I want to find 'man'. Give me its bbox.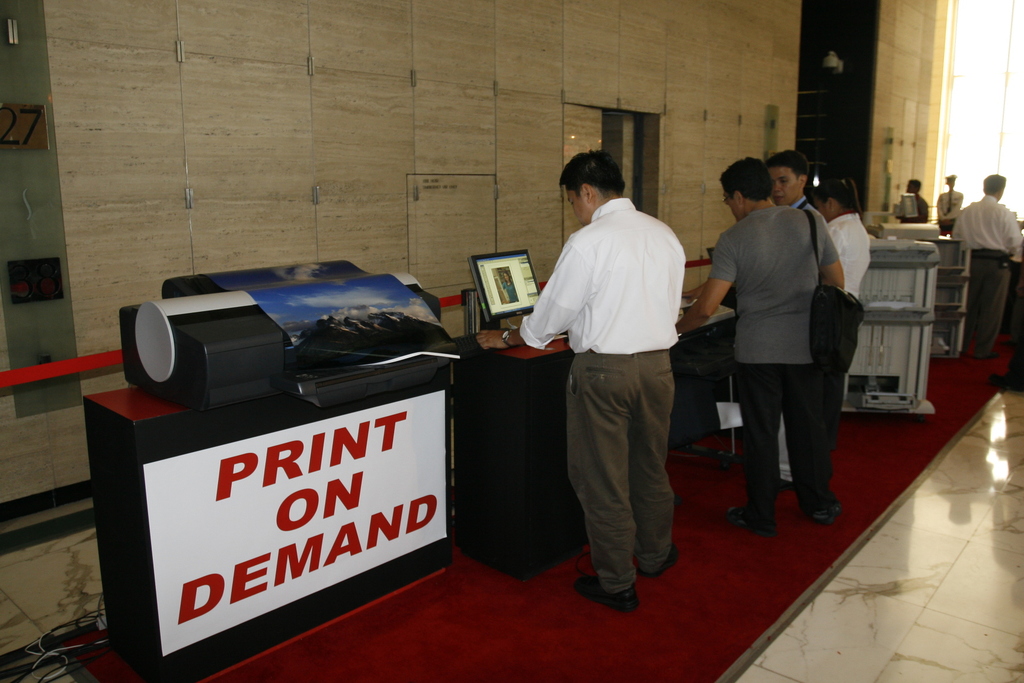
[949, 172, 1021, 360].
